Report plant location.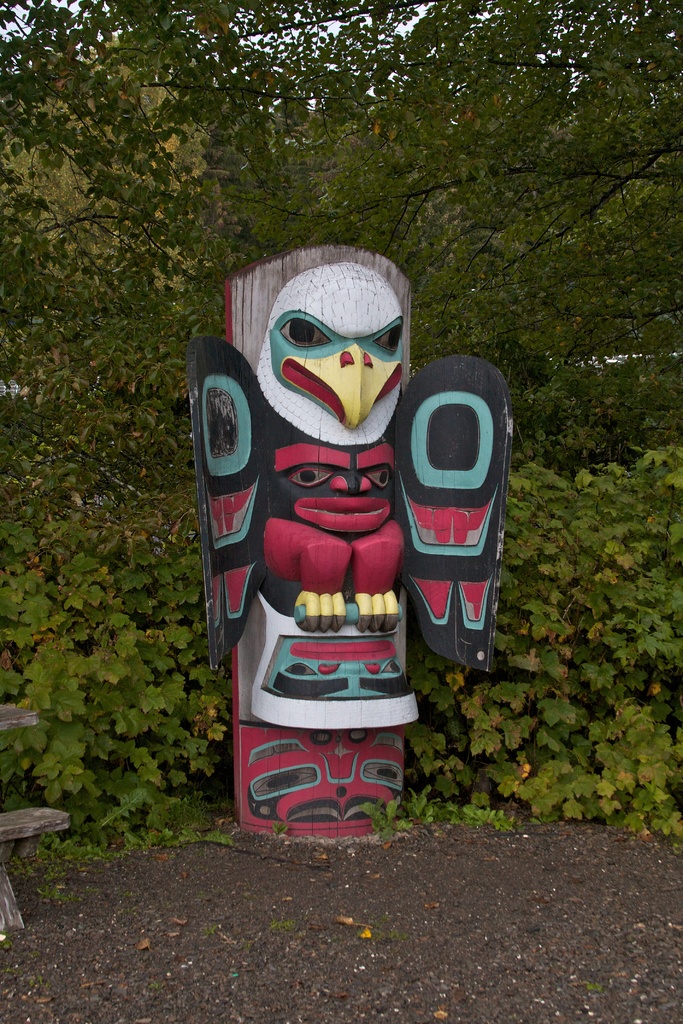
Report: 364:788:416:844.
